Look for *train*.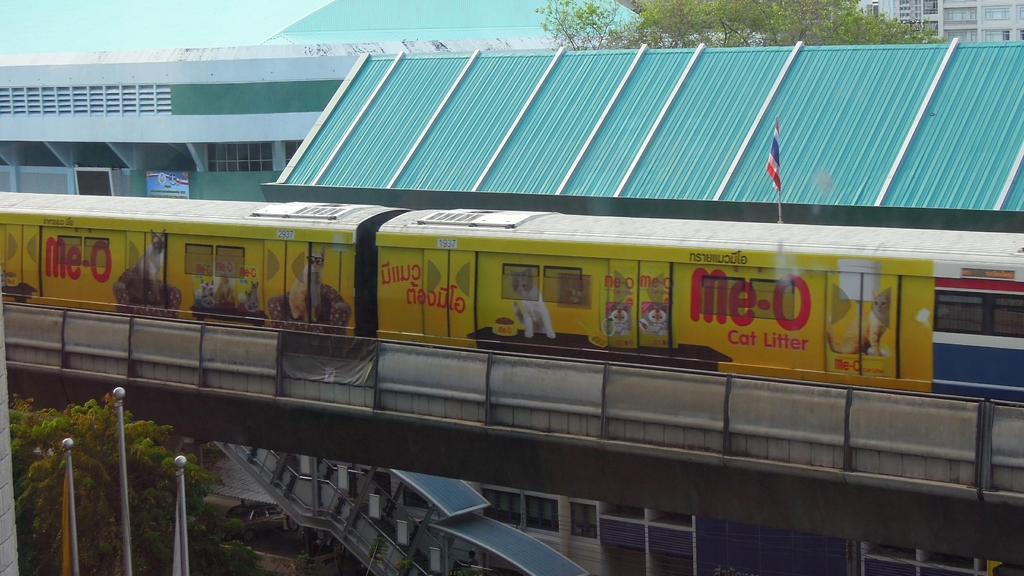
Found: {"x1": 0, "y1": 189, "x2": 1023, "y2": 402}.
